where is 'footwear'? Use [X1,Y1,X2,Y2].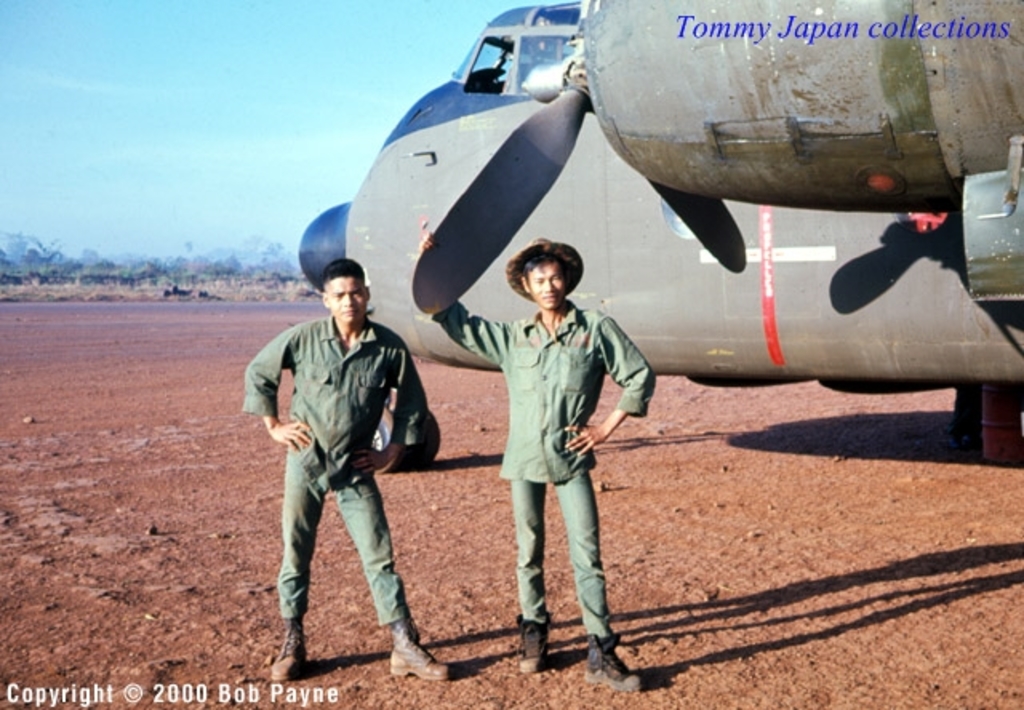
[517,612,552,676].
